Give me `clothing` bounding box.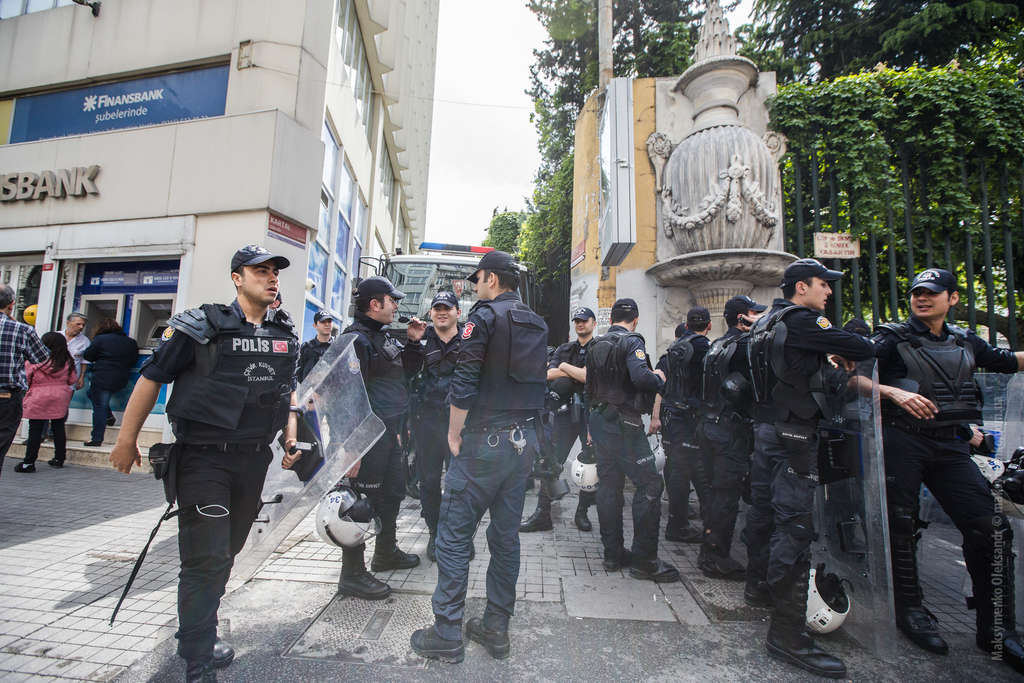
x1=0, y1=307, x2=52, y2=459.
